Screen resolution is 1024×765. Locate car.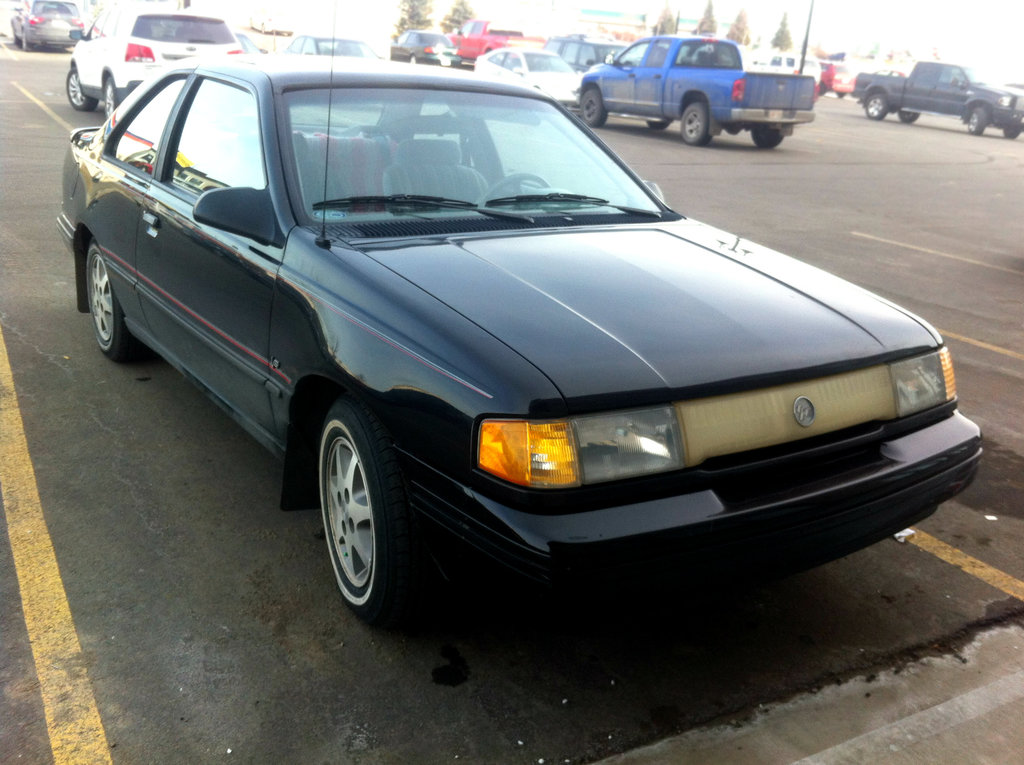
[x1=873, y1=67, x2=908, y2=76].
